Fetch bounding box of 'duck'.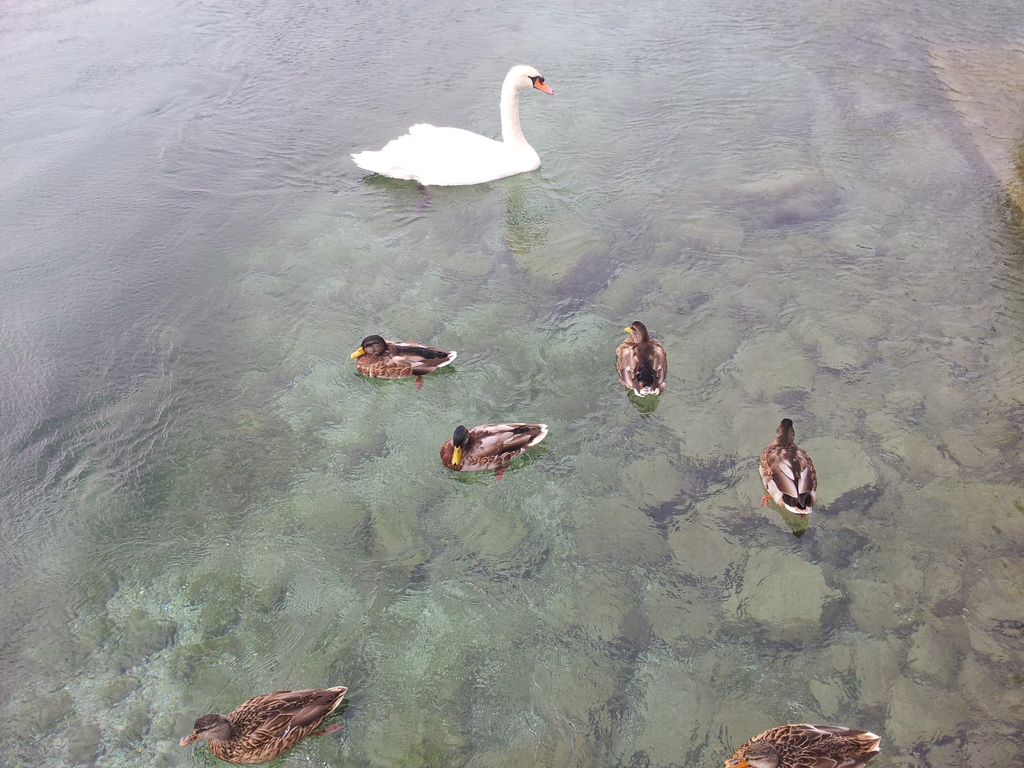
Bbox: <box>439,422,545,477</box>.
